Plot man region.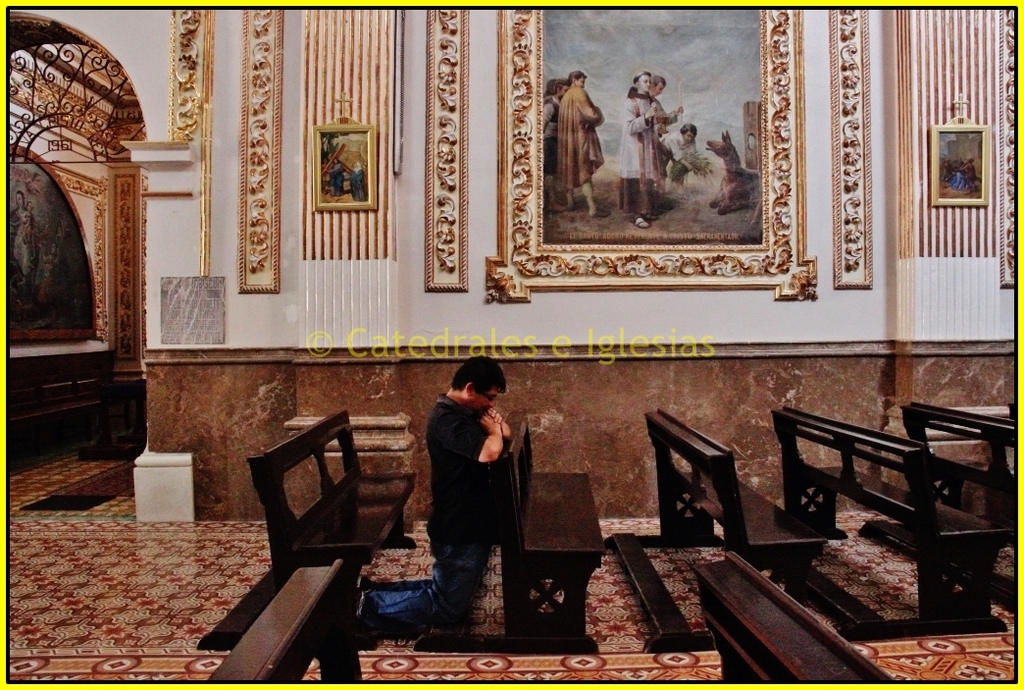
Plotted at l=386, t=363, r=553, b=644.
